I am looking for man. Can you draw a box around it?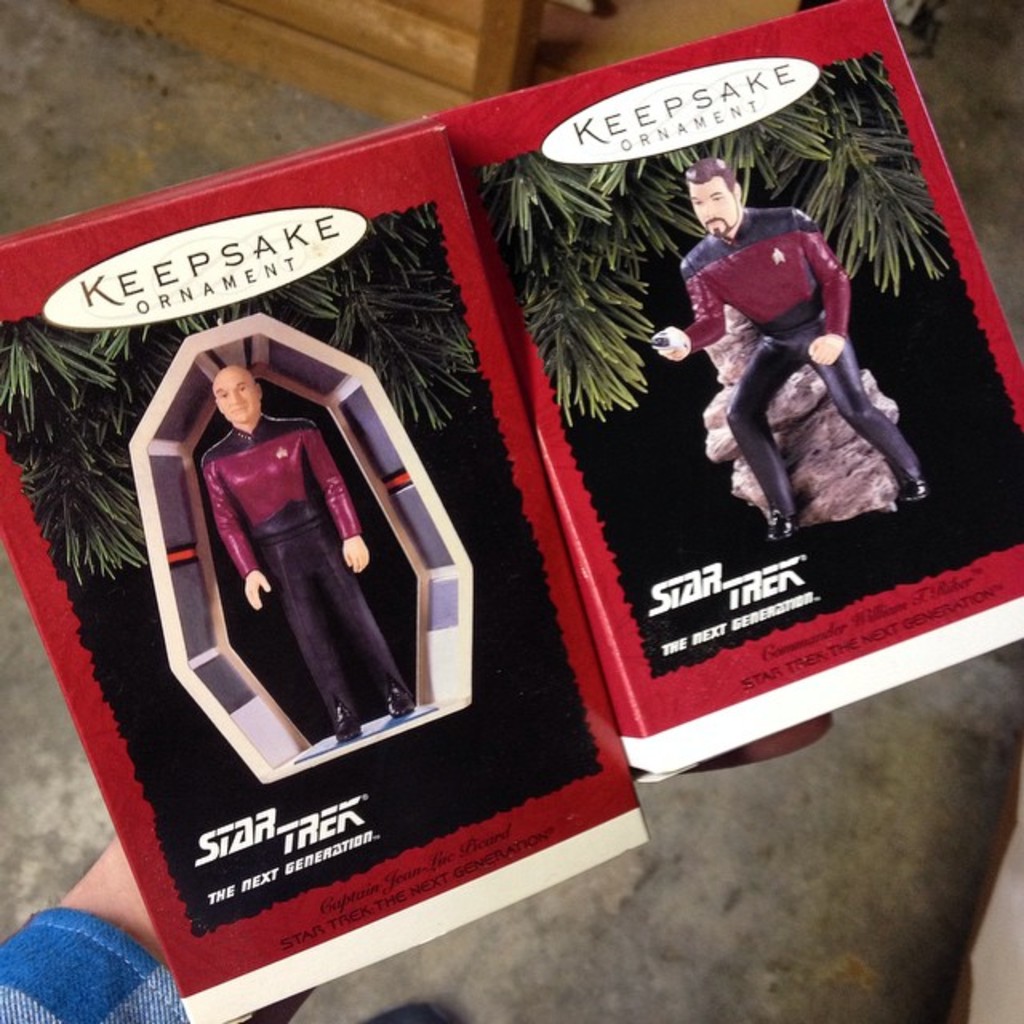
Sure, the bounding box is region(651, 168, 918, 542).
